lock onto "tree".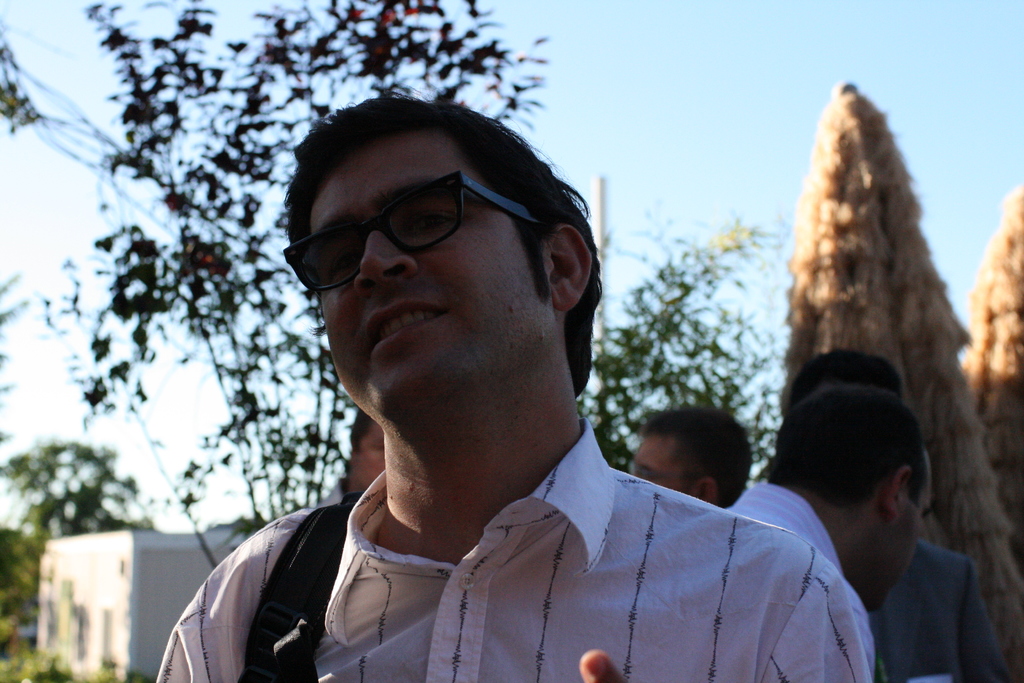
Locked: {"x1": 0, "y1": 0, "x2": 553, "y2": 570}.
